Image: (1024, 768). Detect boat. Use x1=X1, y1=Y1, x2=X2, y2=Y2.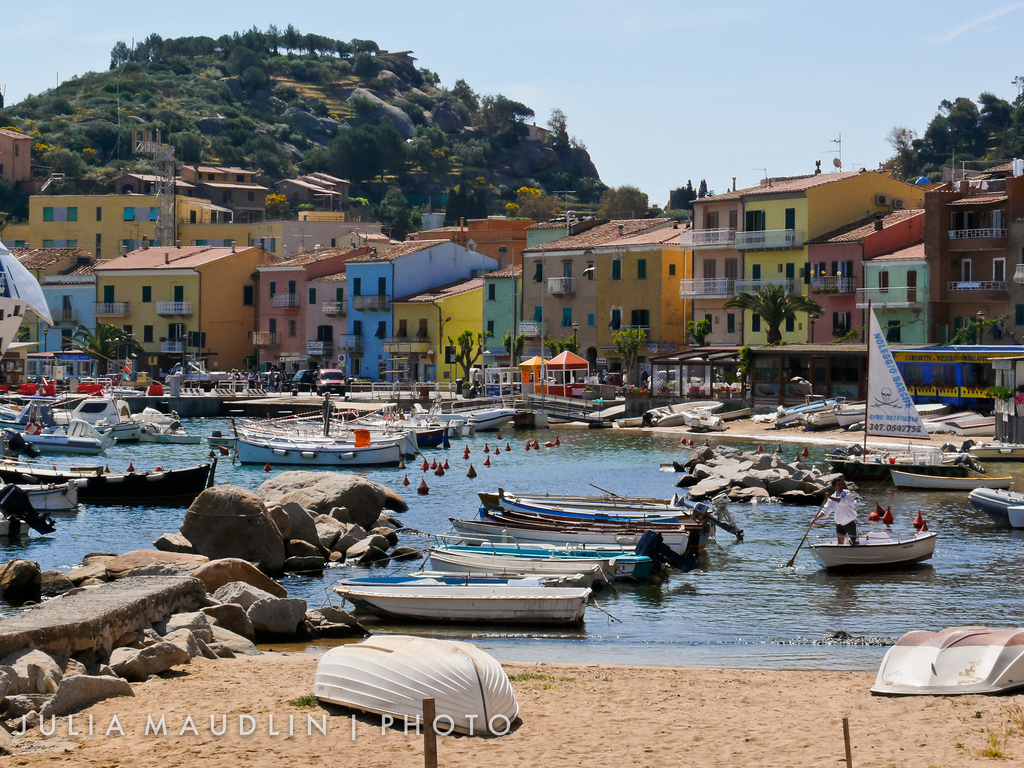
x1=809, y1=531, x2=936, y2=569.
